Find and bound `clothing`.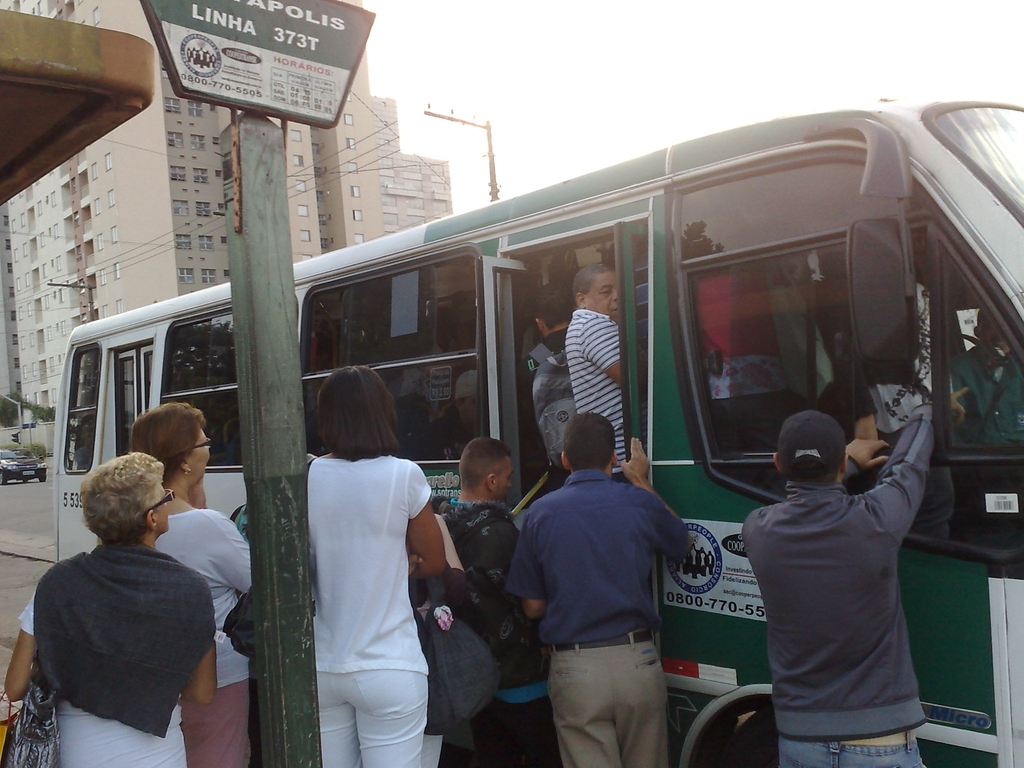
Bound: {"left": 504, "top": 472, "right": 689, "bottom": 767}.
